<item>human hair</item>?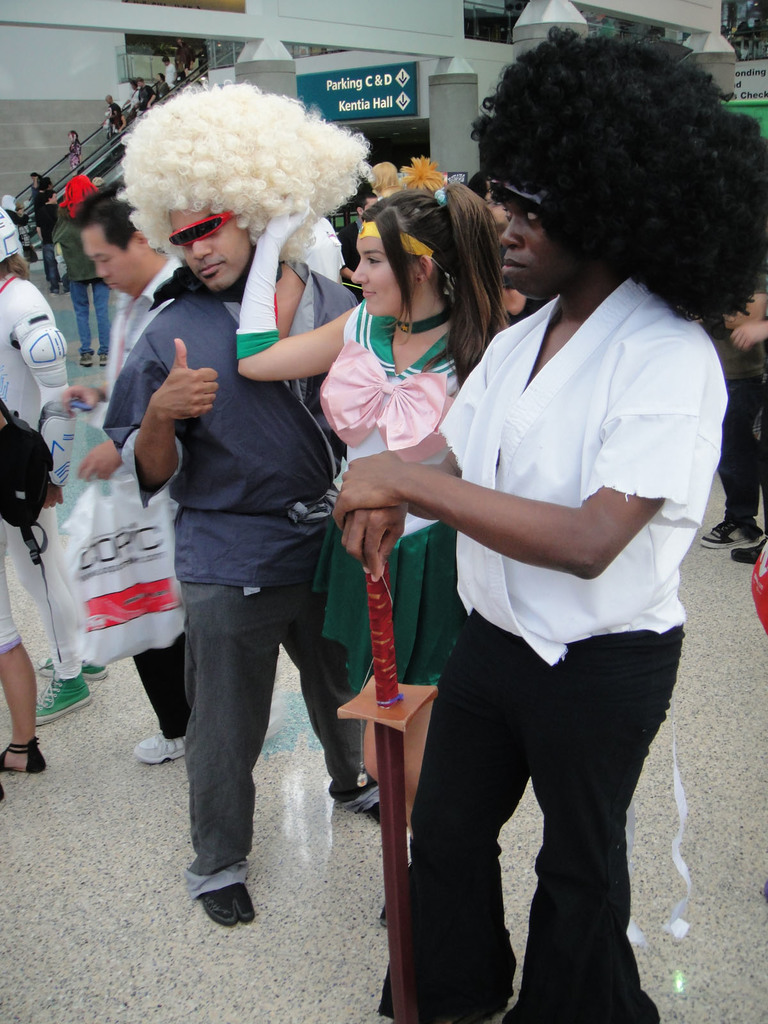
355 191 378 218
